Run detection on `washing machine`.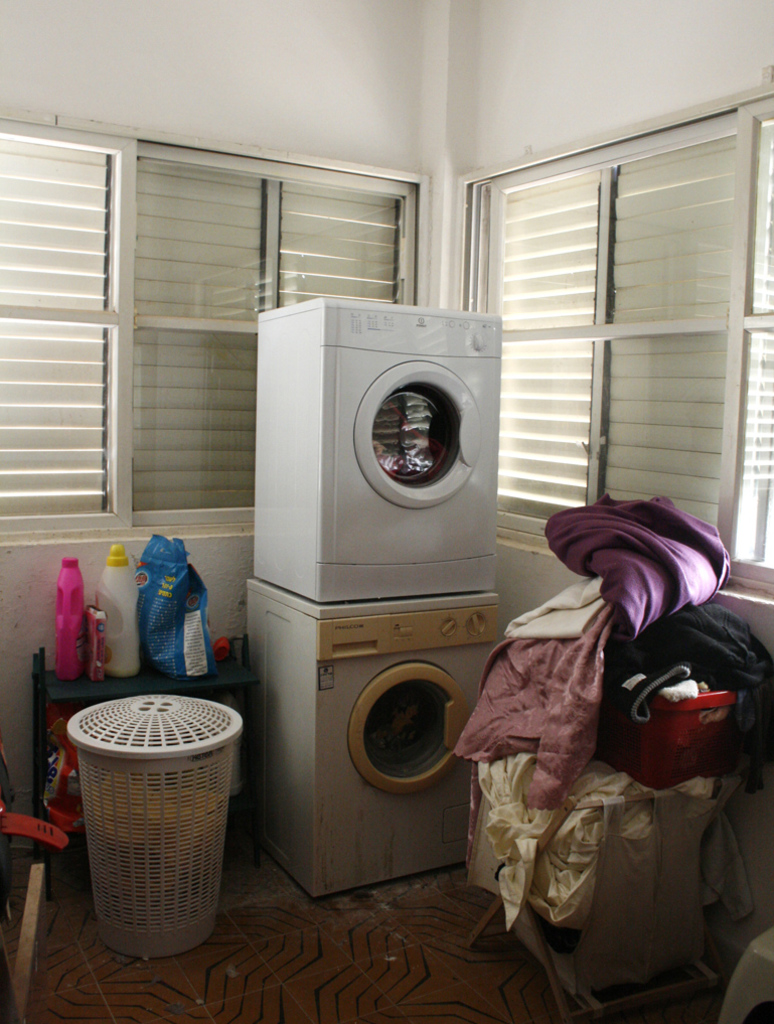
Result: [237, 588, 502, 906].
